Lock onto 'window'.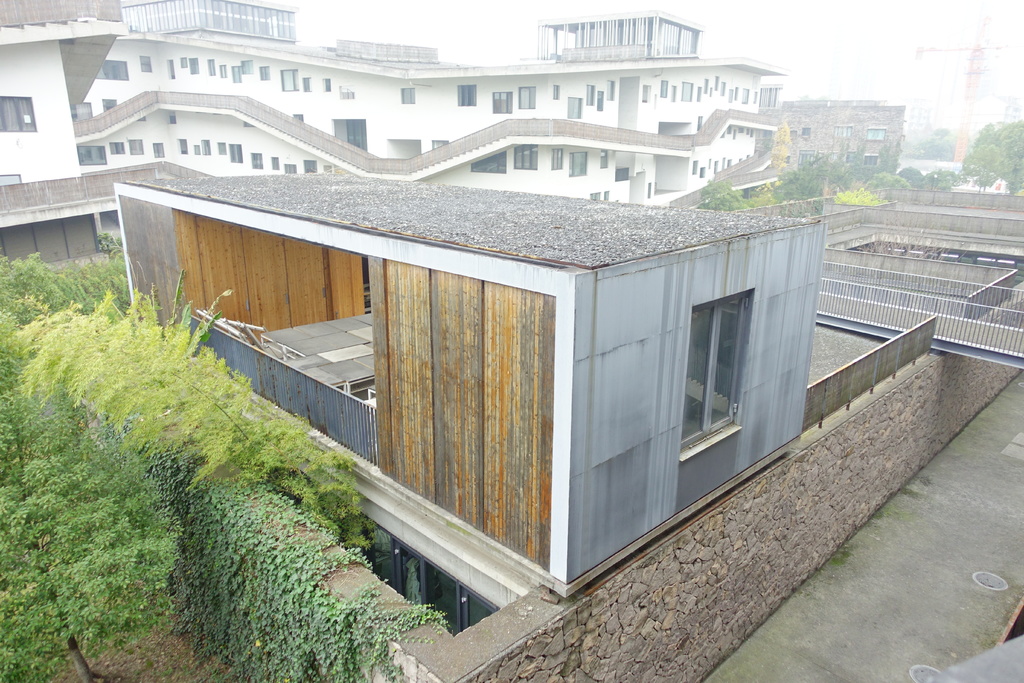
Locked: select_region(862, 153, 879, 165).
